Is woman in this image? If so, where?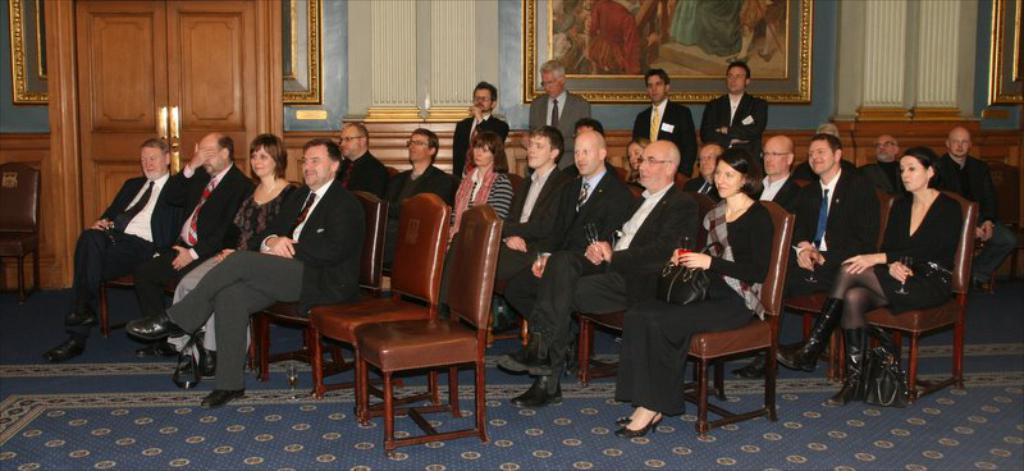
Yes, at locate(625, 141, 648, 177).
